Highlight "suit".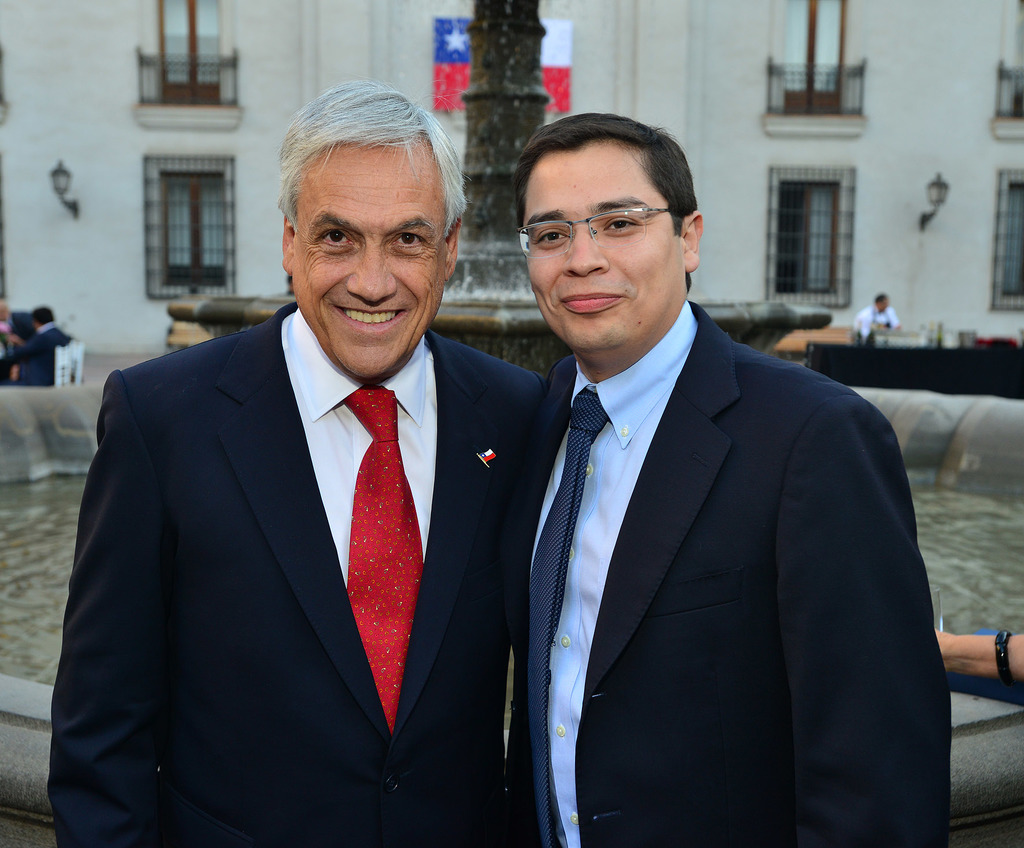
Highlighted region: crop(85, 271, 562, 831).
